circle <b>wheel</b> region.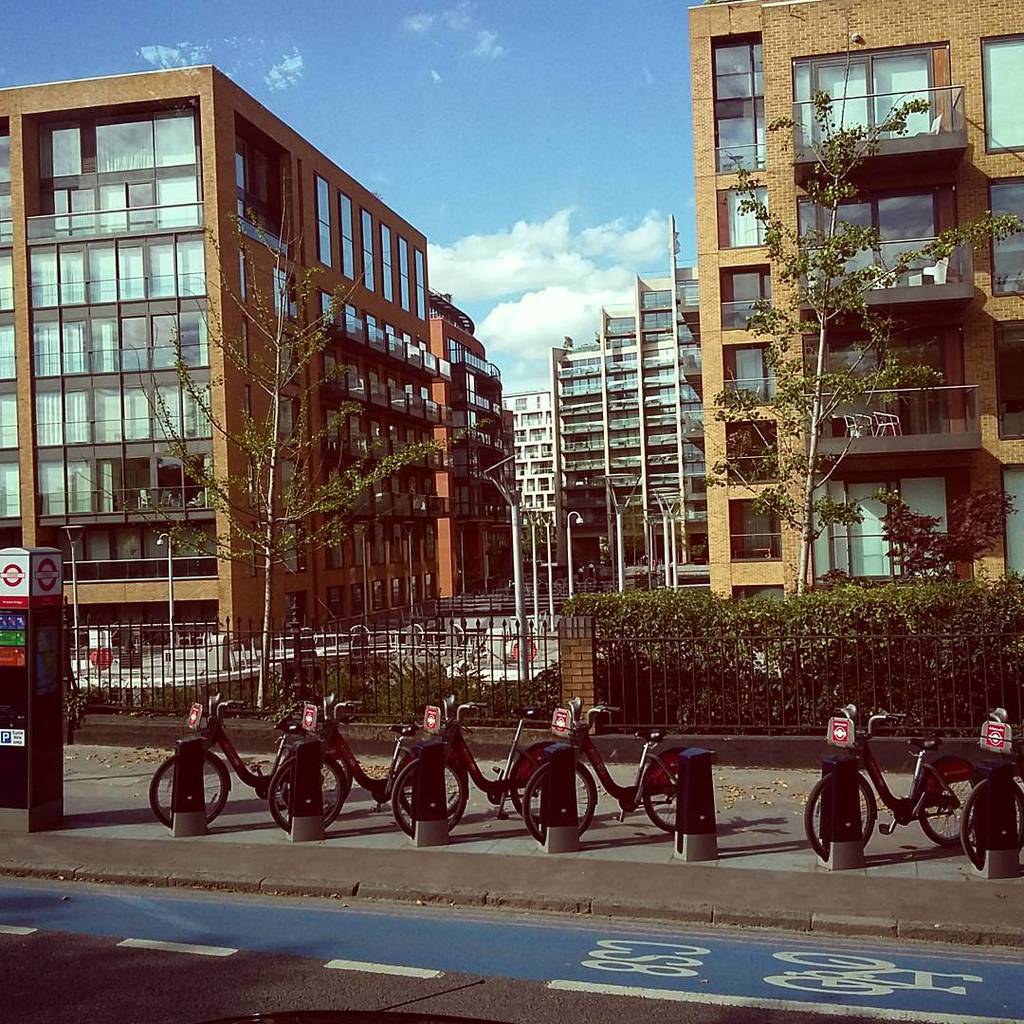
Region: bbox(639, 747, 692, 837).
